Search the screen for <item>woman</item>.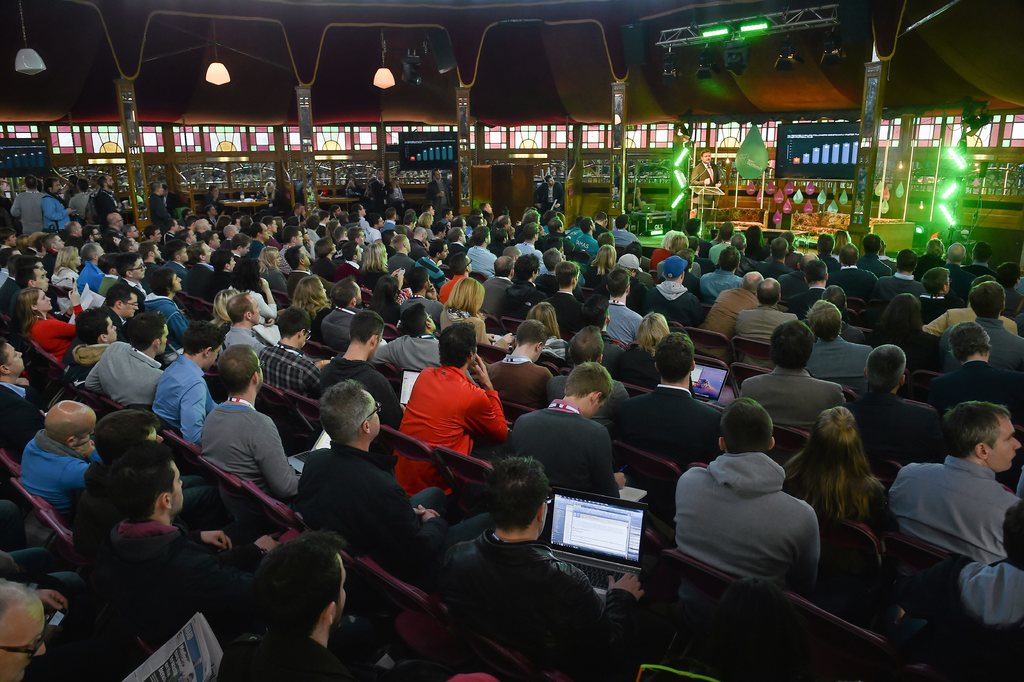
Found at bbox=(783, 407, 887, 531).
